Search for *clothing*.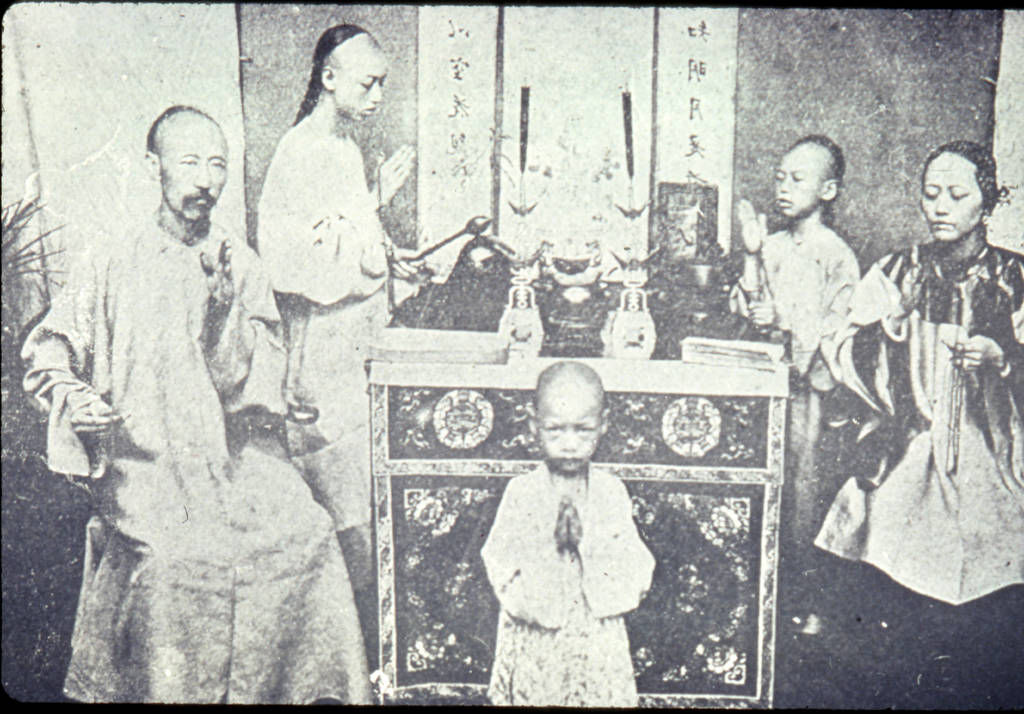
Found at pyautogui.locateOnScreen(259, 118, 430, 618).
